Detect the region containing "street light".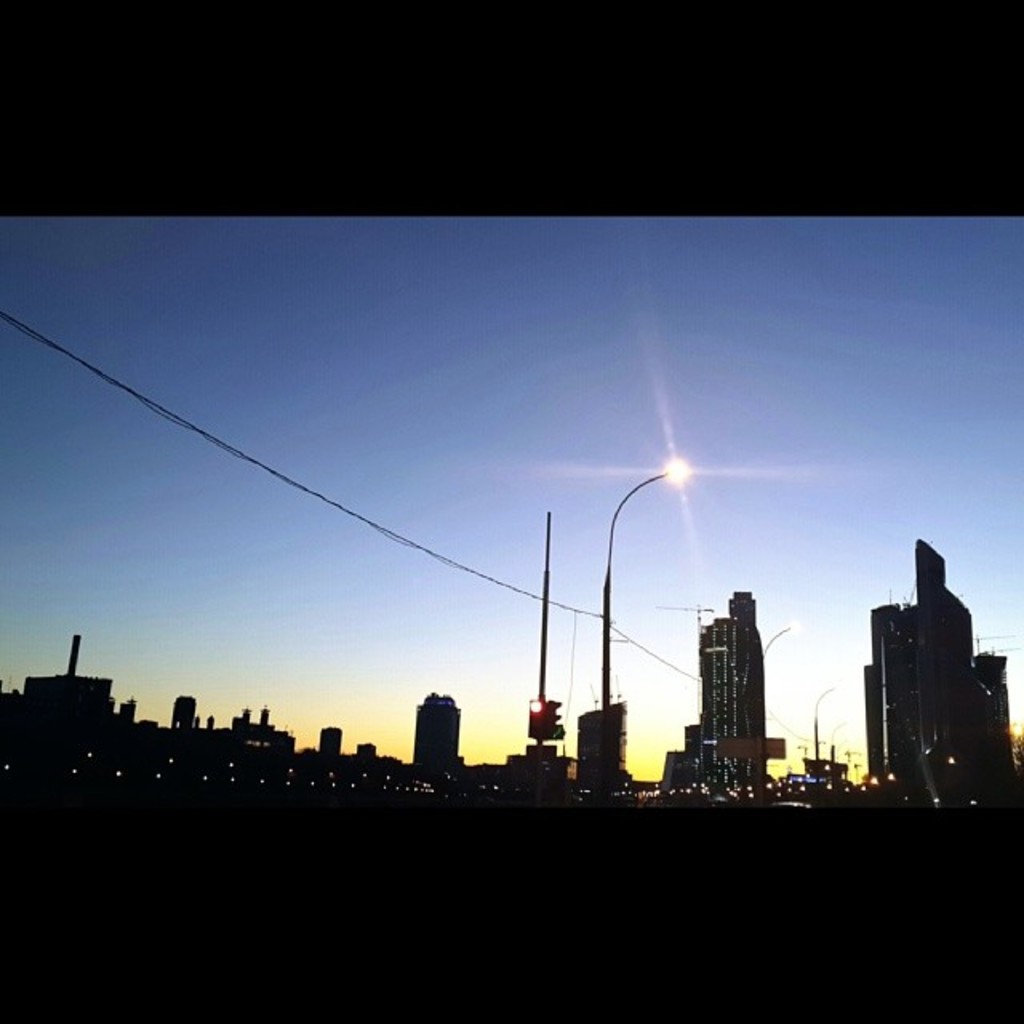
(760,622,802,658).
